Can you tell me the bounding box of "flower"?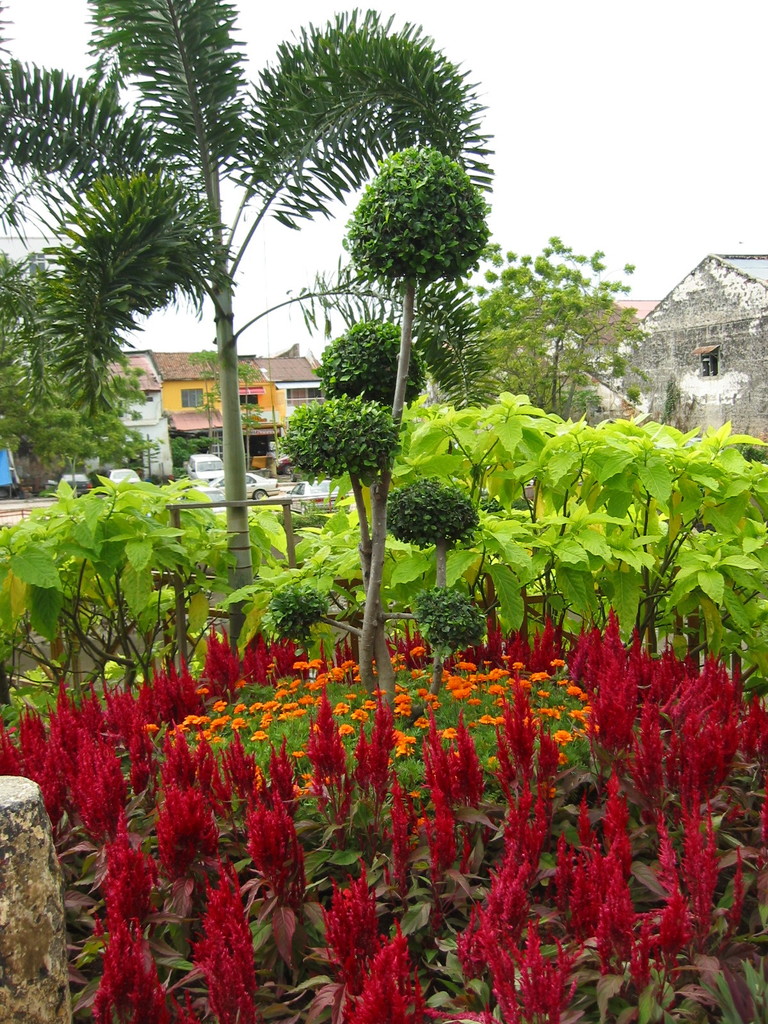
{"left": 442, "top": 727, "right": 459, "bottom": 742}.
